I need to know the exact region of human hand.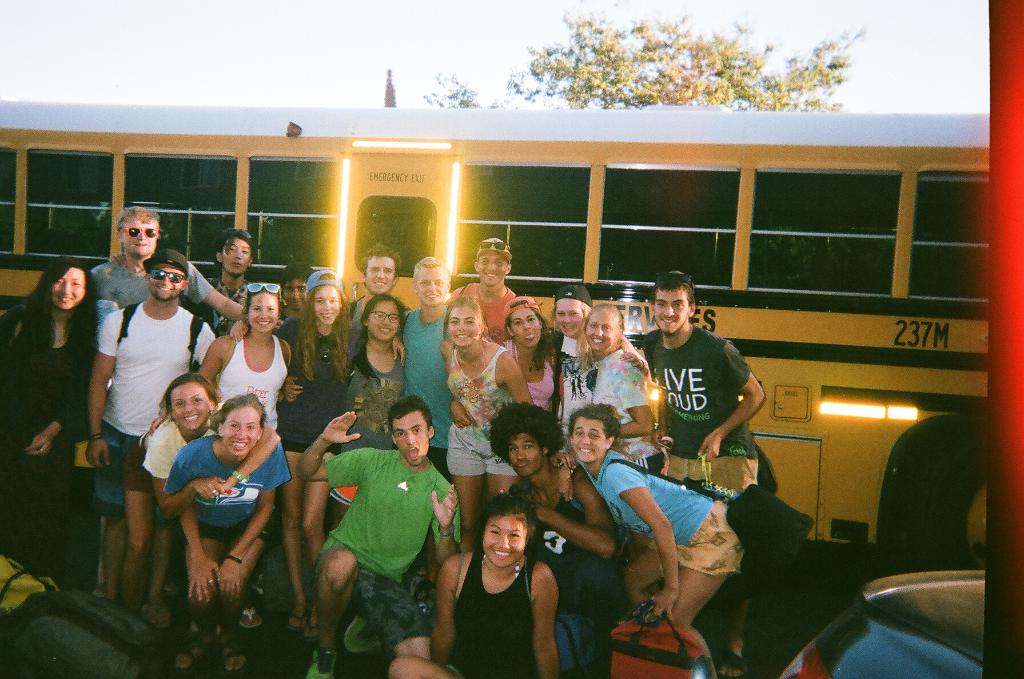
Region: 652,588,678,621.
